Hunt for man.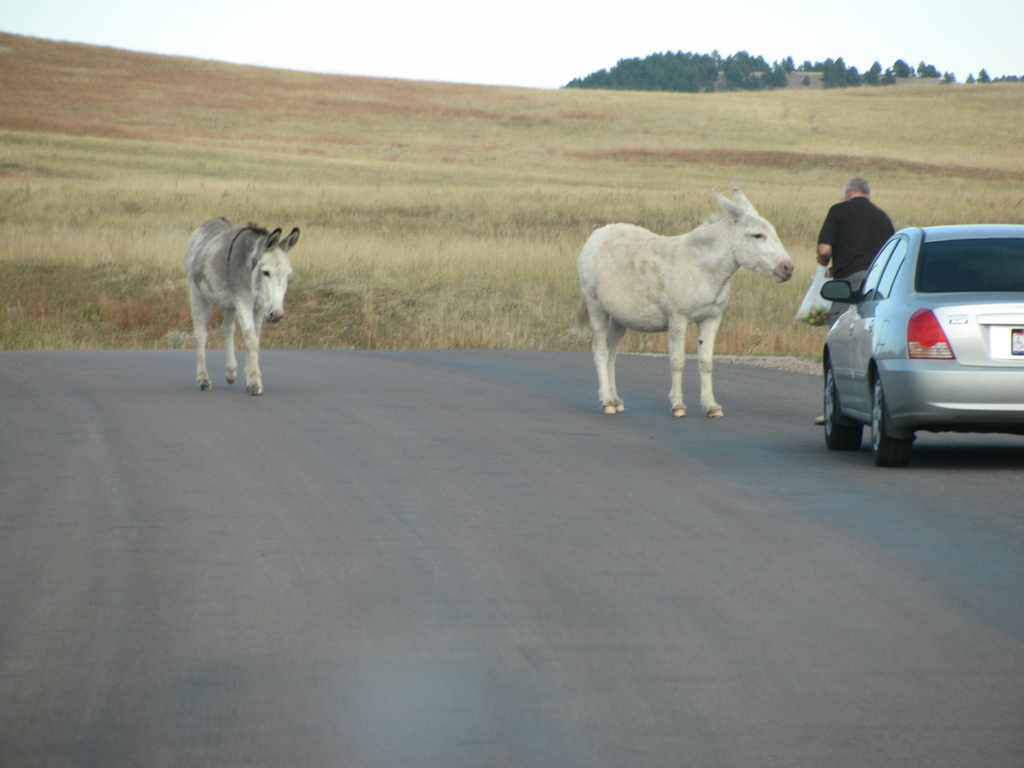
Hunted down at crop(831, 180, 899, 308).
